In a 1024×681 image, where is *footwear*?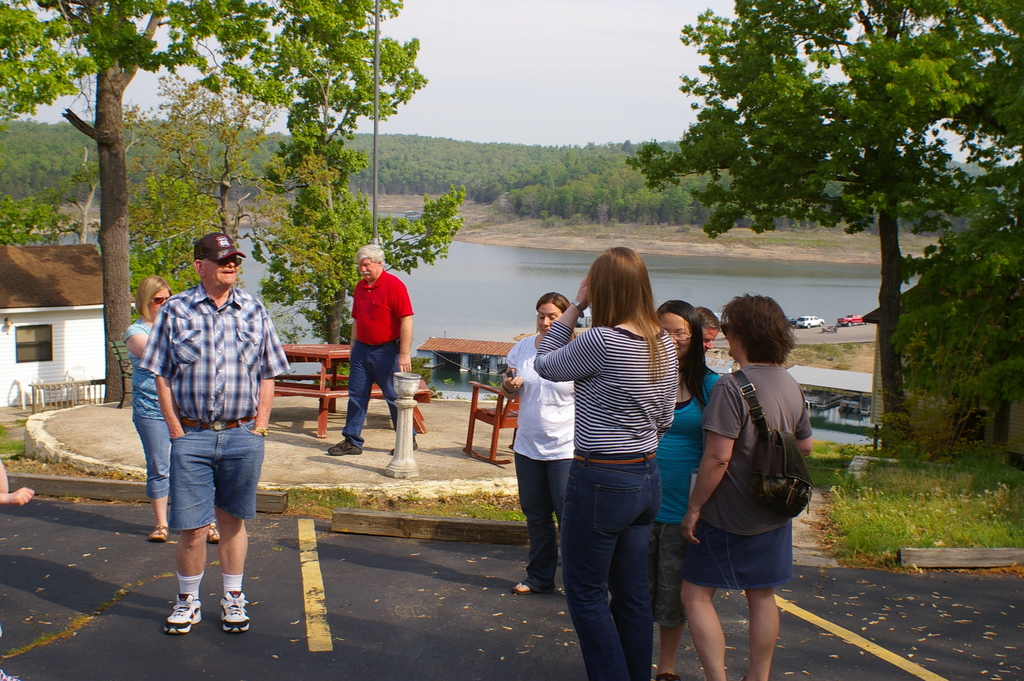
221, 589, 252, 634.
